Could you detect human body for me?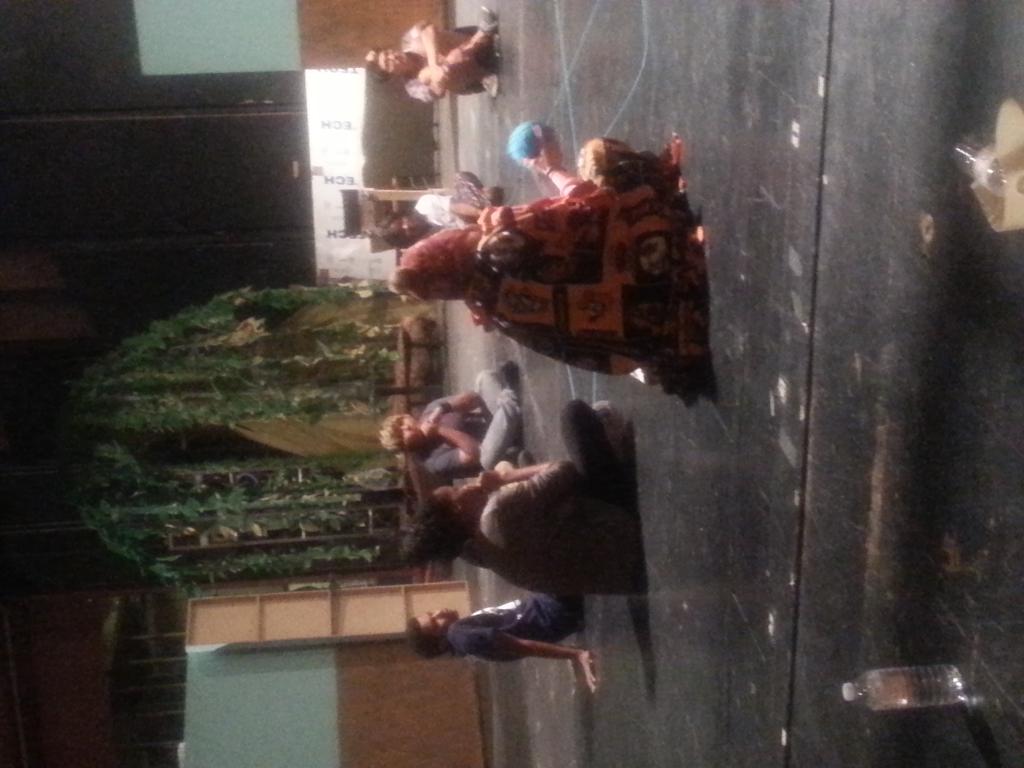
Detection result: 474/119/669/377.
